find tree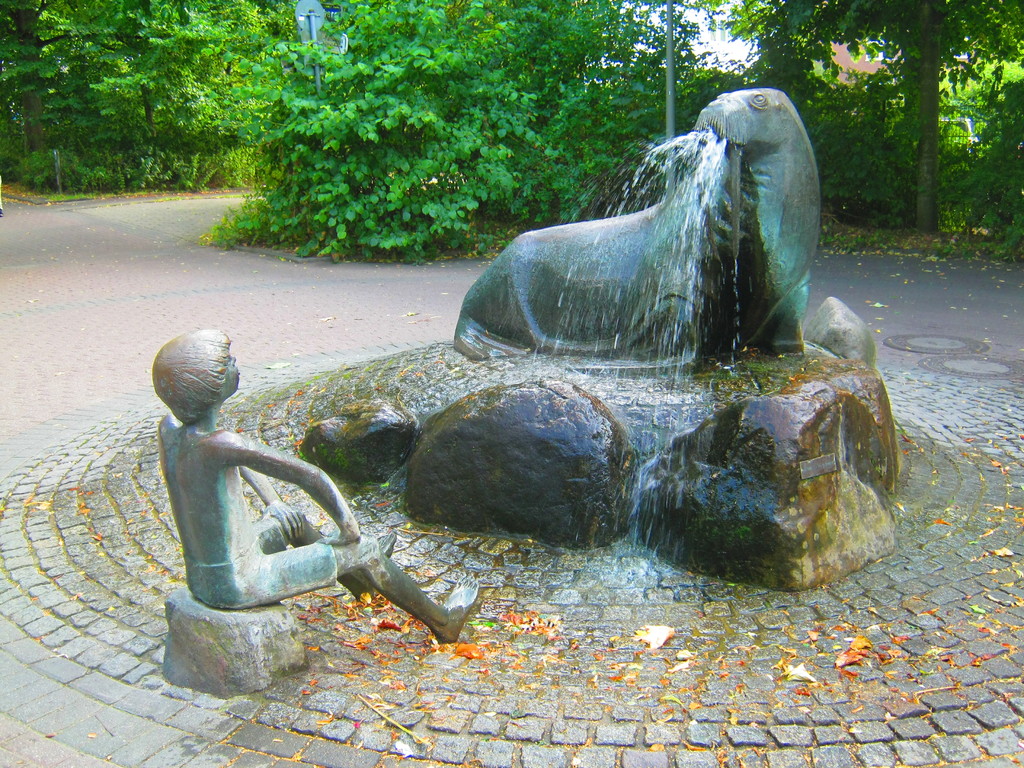
box=[0, 0, 300, 192]
